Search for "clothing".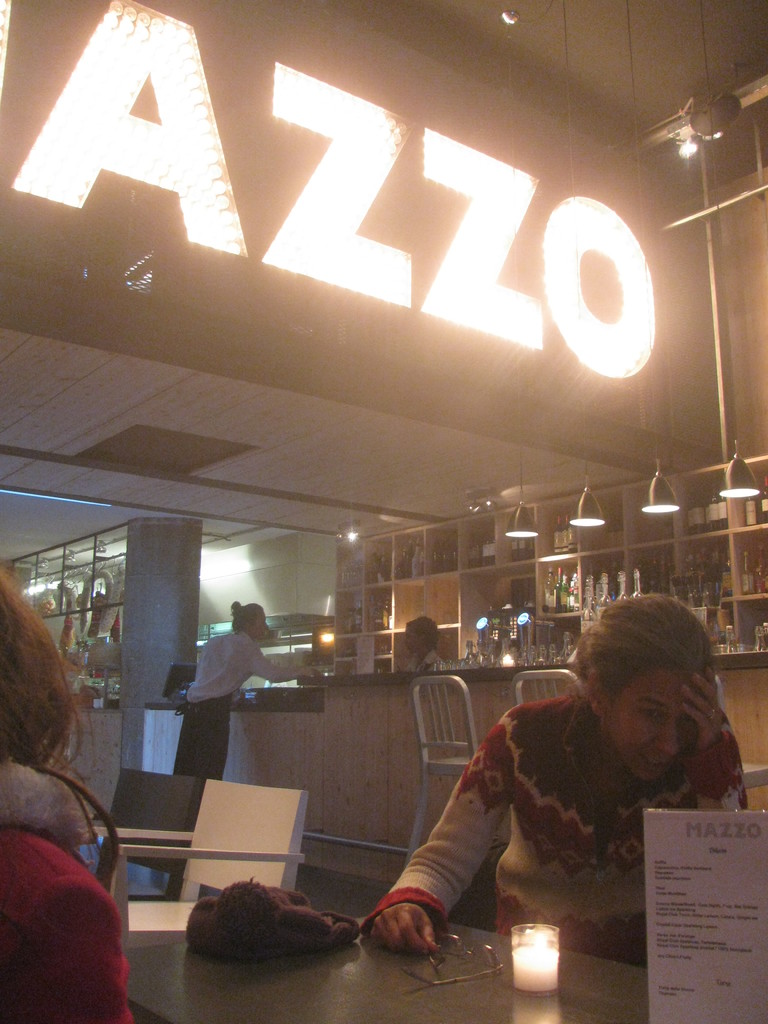
Found at l=391, t=650, r=445, b=675.
